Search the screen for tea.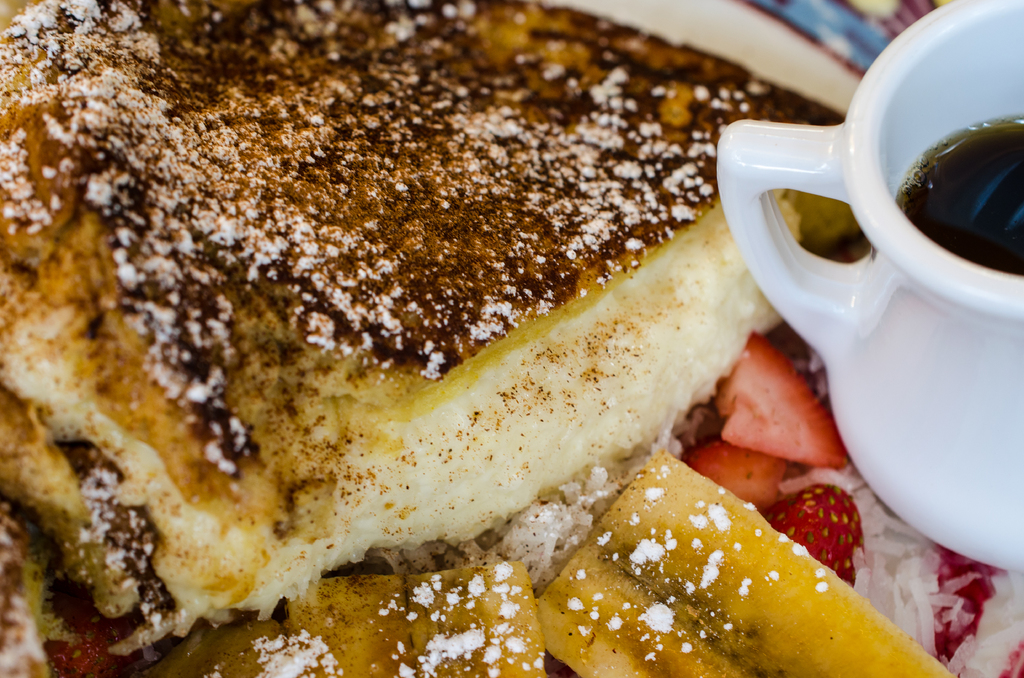
Found at detection(900, 109, 1023, 280).
